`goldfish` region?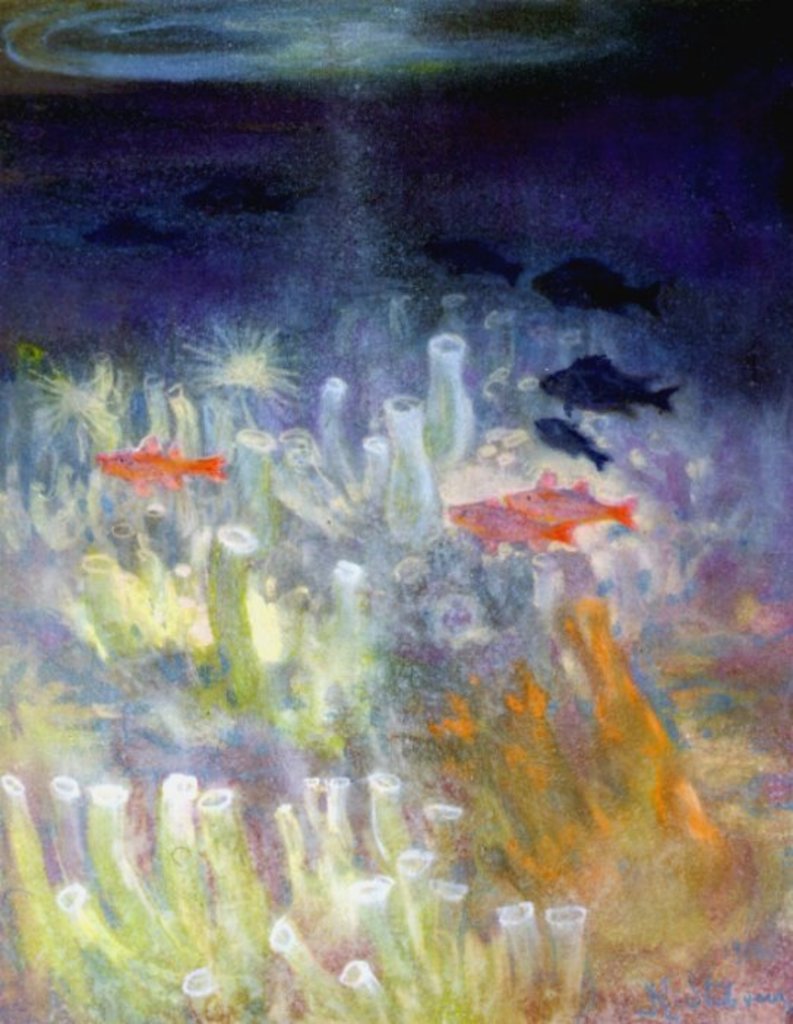
{"left": 95, "top": 437, "right": 222, "bottom": 494}
